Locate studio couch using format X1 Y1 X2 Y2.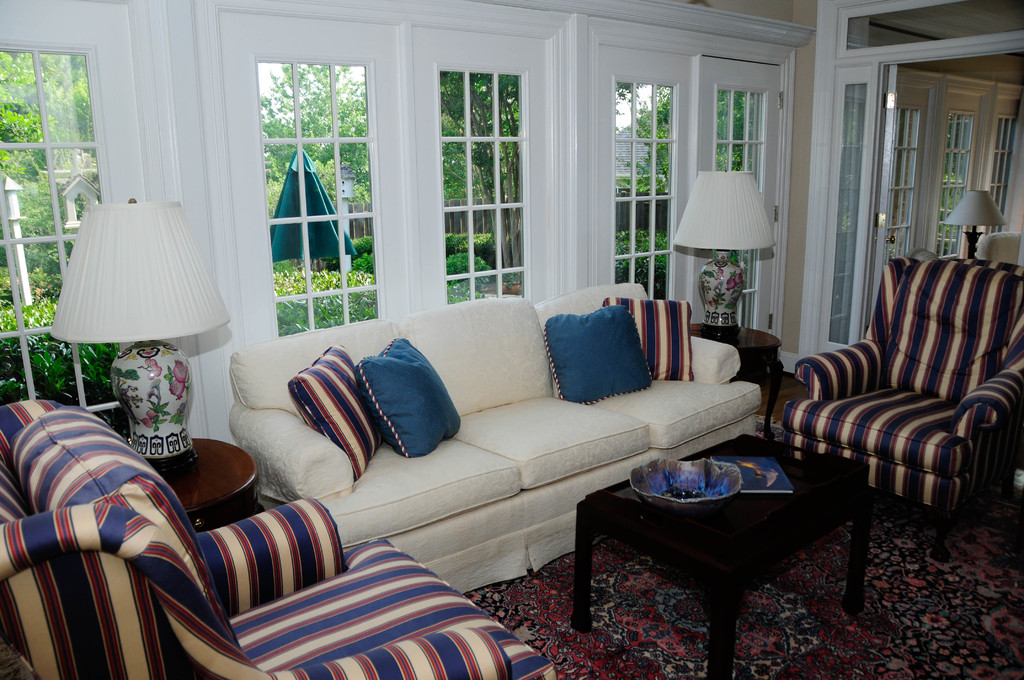
225 285 764 597.
